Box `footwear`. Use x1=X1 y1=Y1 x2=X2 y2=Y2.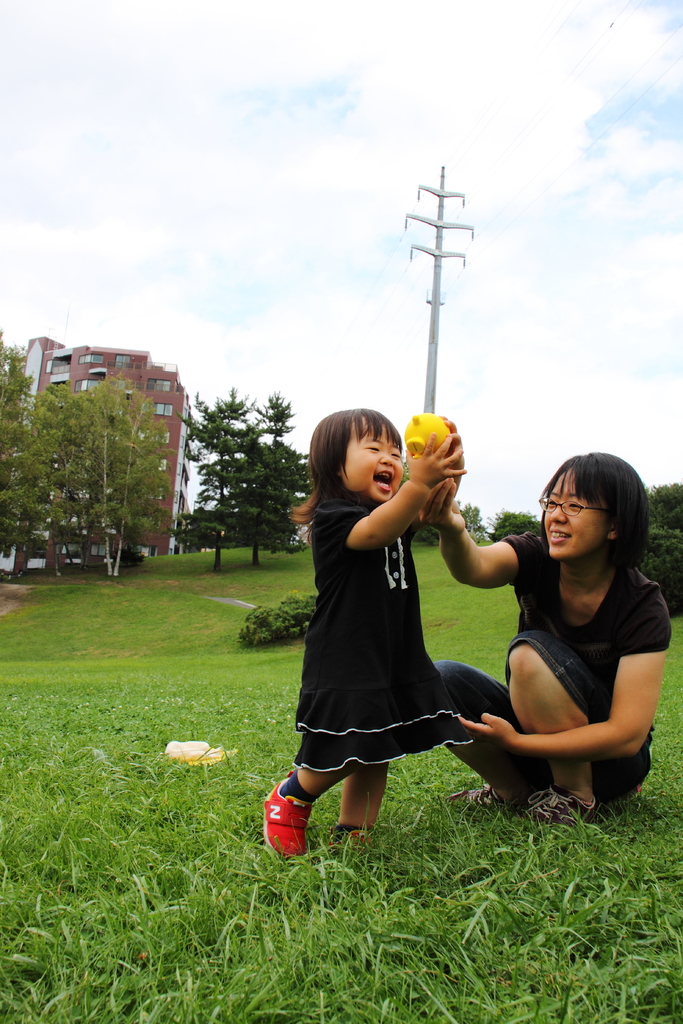
x1=265 y1=767 x2=308 y2=874.
